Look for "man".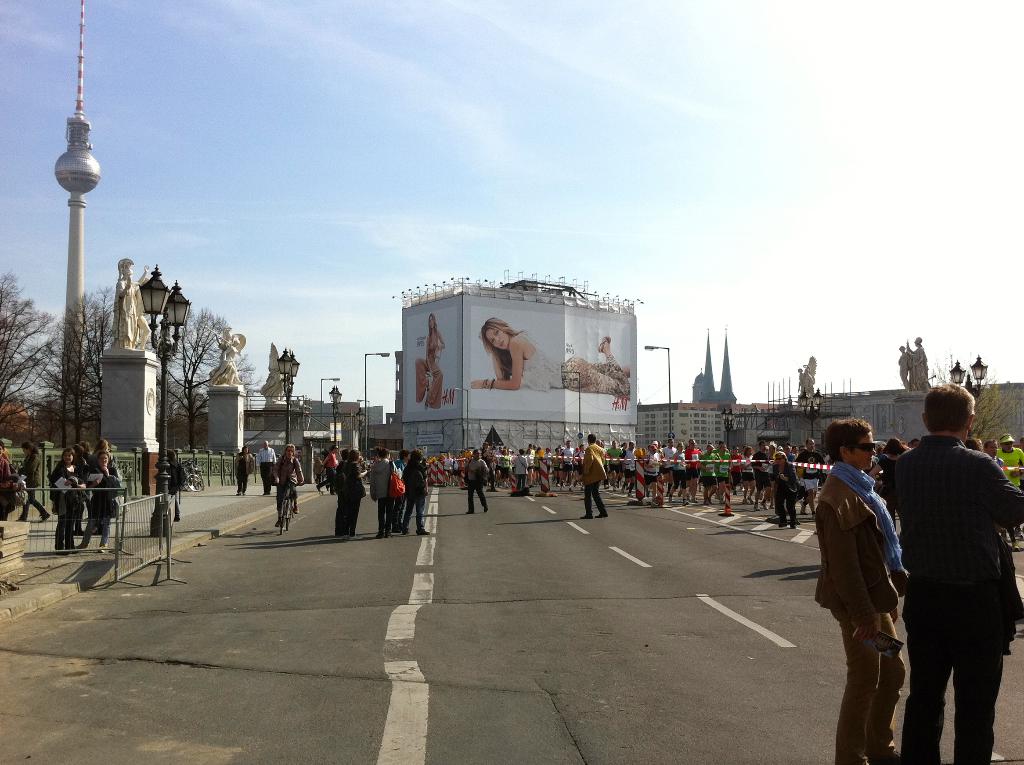
Found: locate(465, 451, 492, 515).
